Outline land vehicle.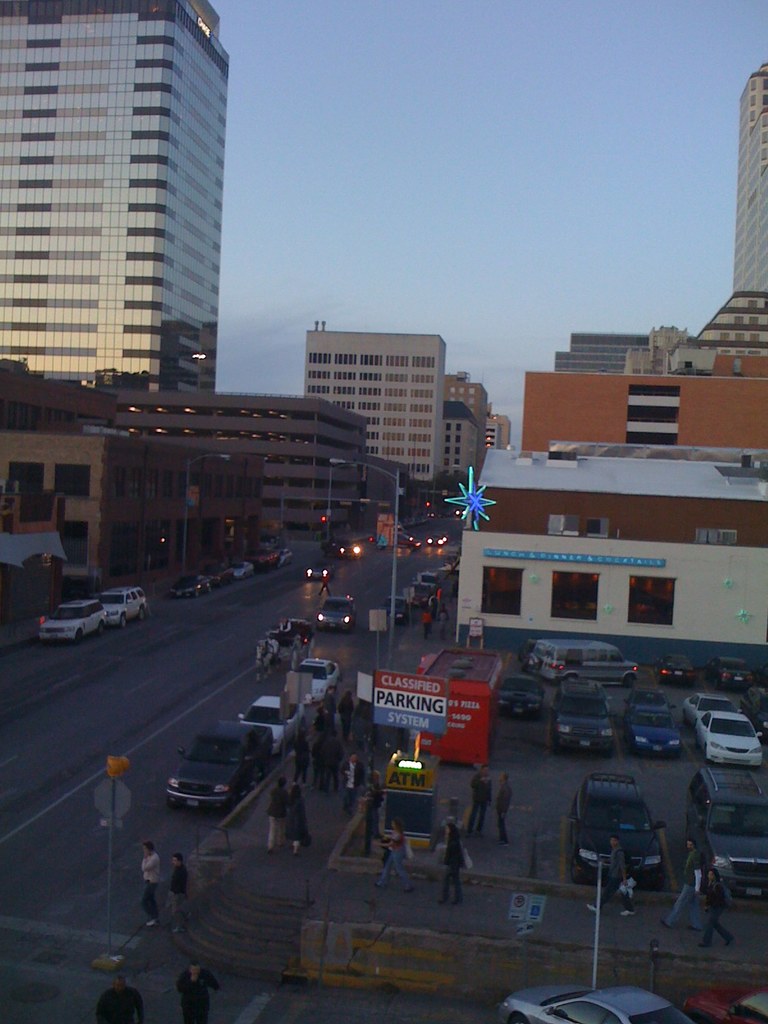
Outline: region(497, 984, 701, 1023).
